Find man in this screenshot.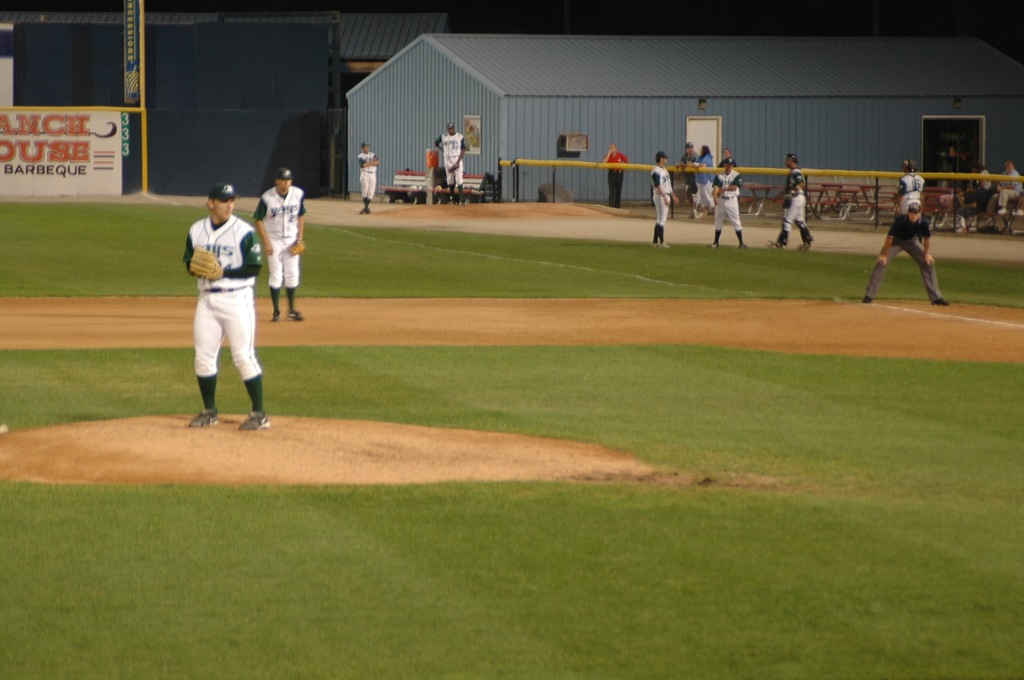
The bounding box for man is detection(681, 139, 700, 180).
